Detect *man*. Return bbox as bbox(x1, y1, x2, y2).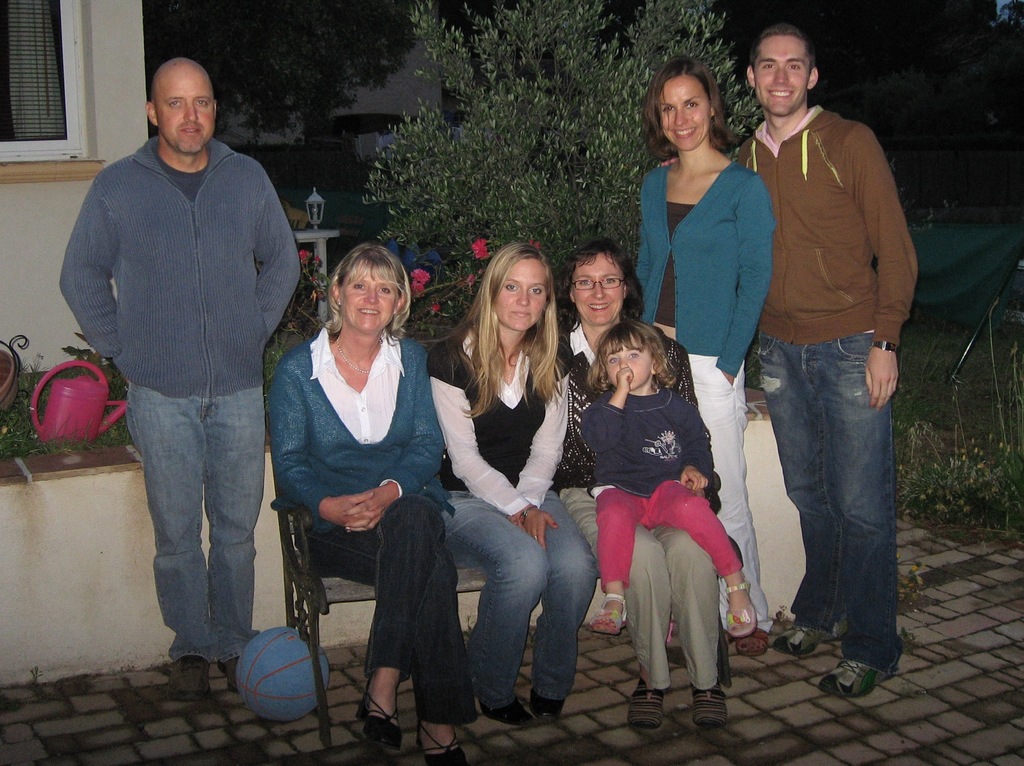
bbox(735, 19, 920, 699).
